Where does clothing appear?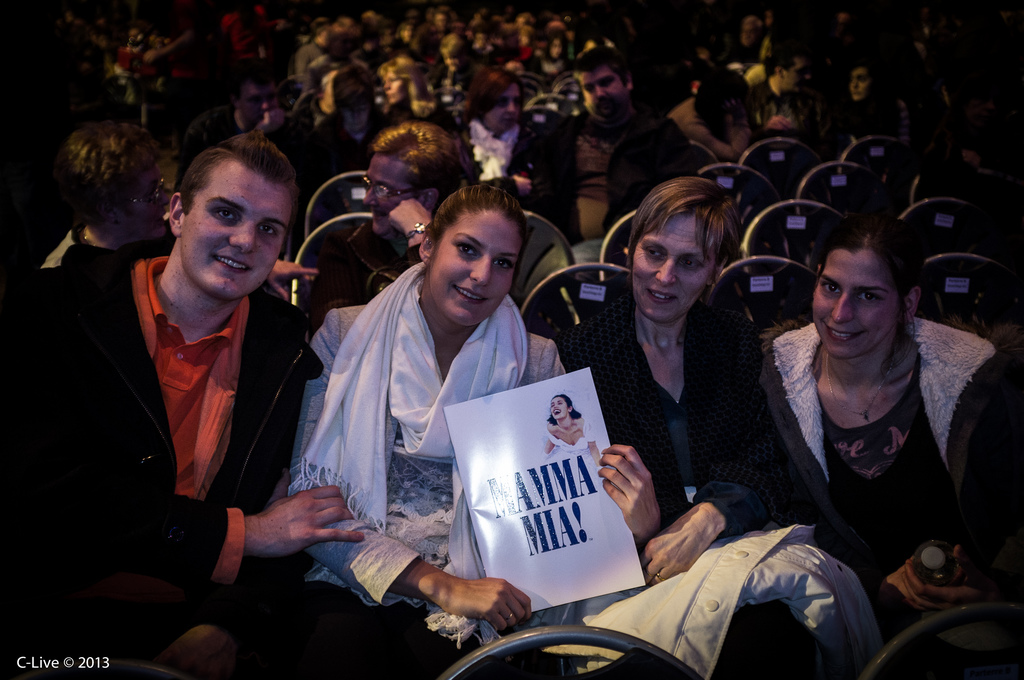
Appears at pyautogui.locateOnScreen(310, 215, 424, 335).
